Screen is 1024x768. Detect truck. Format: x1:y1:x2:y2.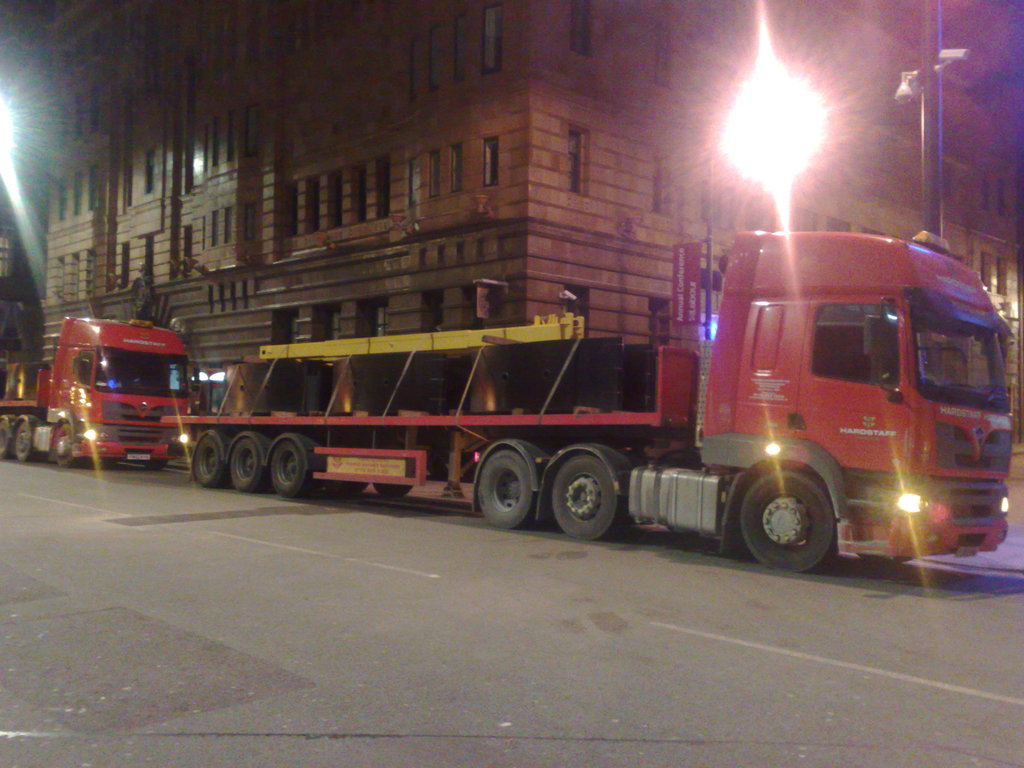
0:314:195:474.
